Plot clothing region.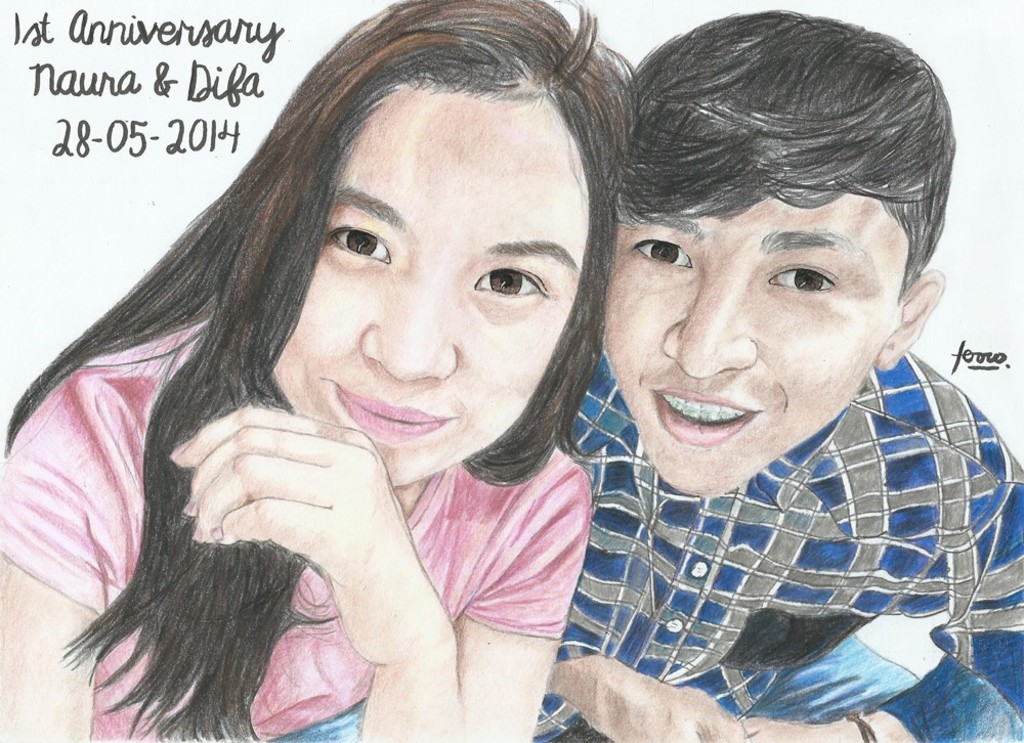
Plotted at left=524, top=351, right=1023, bottom=742.
